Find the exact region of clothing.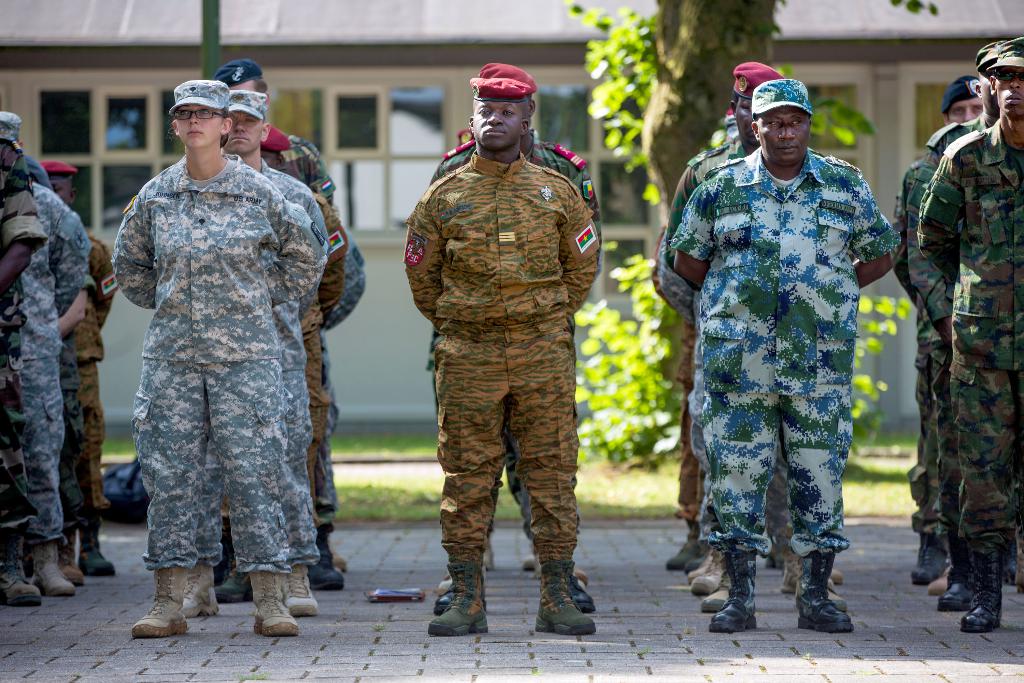
Exact region: <region>916, 120, 1023, 549</region>.
